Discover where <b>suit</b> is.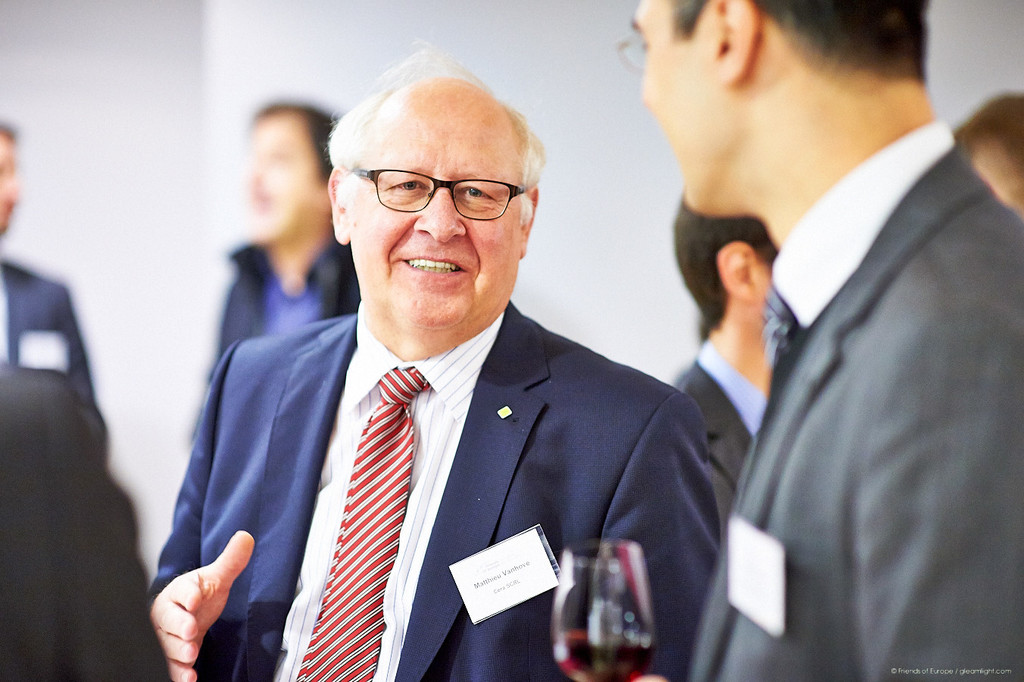
Discovered at left=0, top=362, right=176, bottom=681.
